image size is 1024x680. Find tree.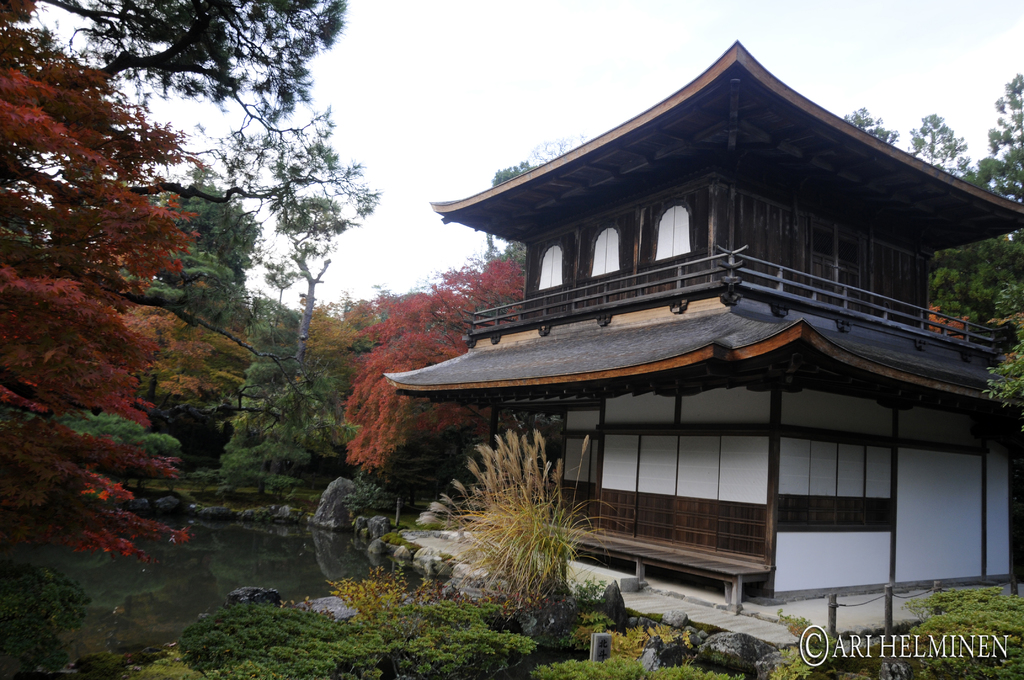
bbox(220, 334, 362, 485).
